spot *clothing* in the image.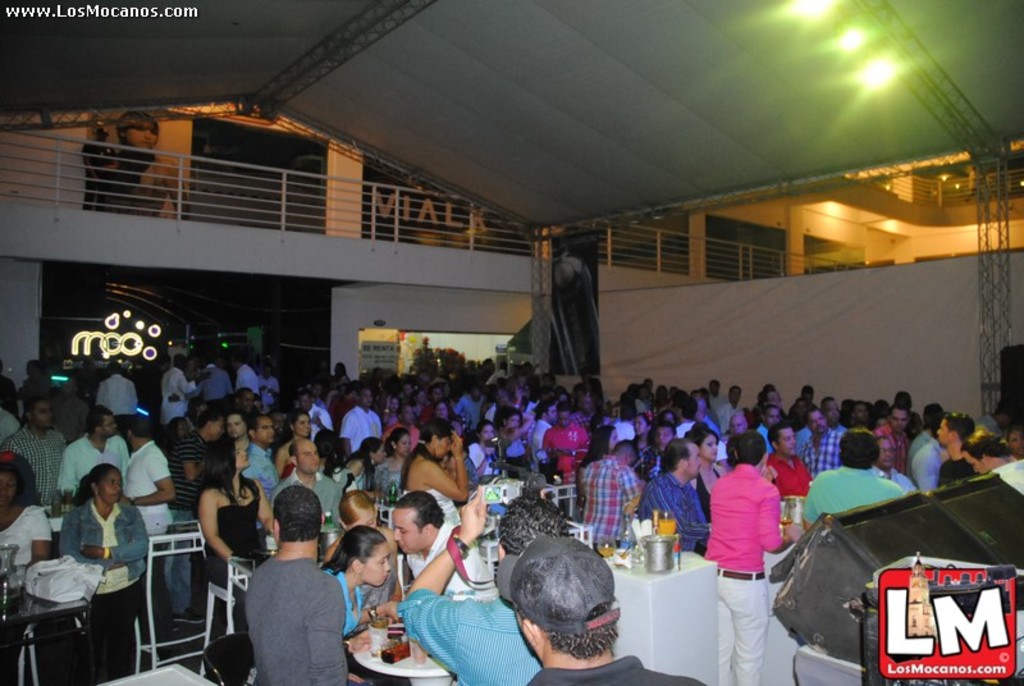
*clothing* found at bbox=(8, 434, 54, 498).
